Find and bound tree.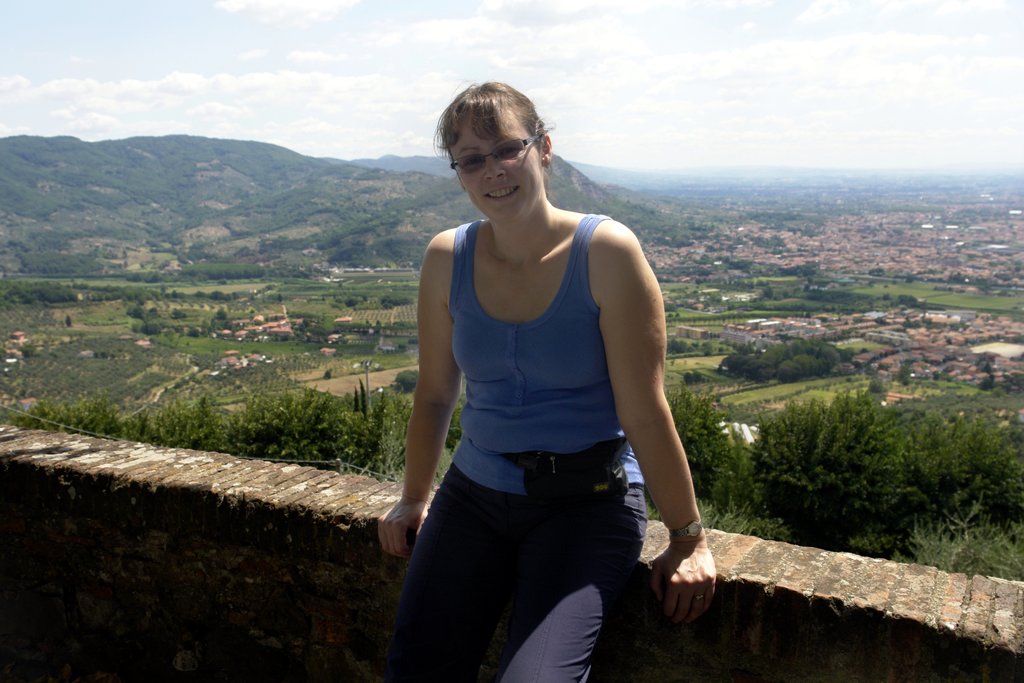
Bound: <bbox>761, 285, 776, 306</bbox>.
